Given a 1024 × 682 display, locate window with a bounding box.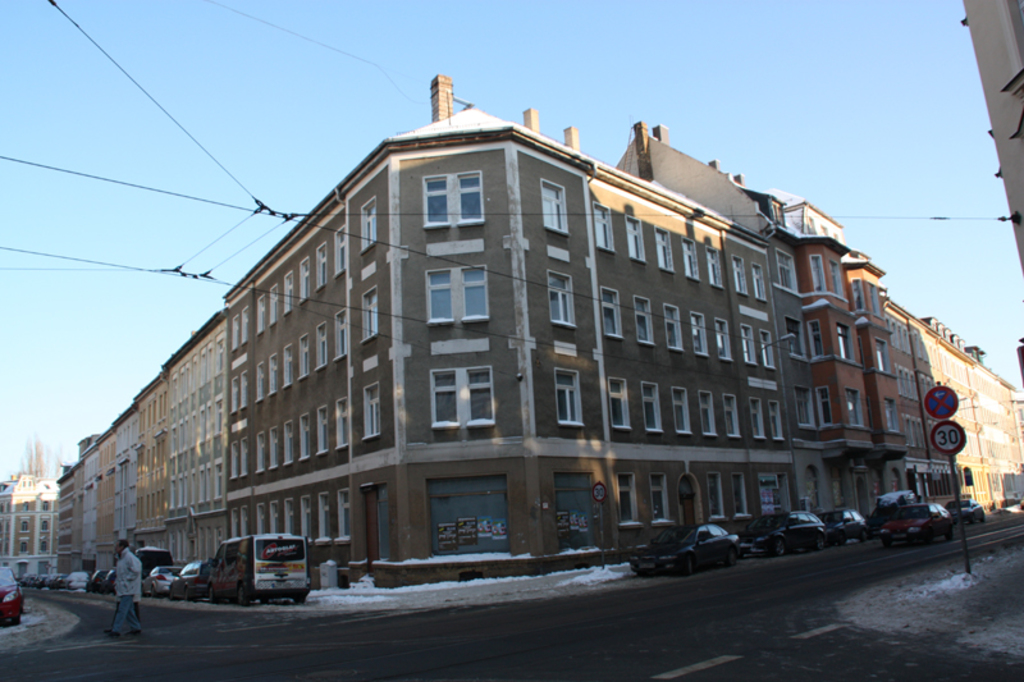
Located: select_region(774, 243, 804, 294).
